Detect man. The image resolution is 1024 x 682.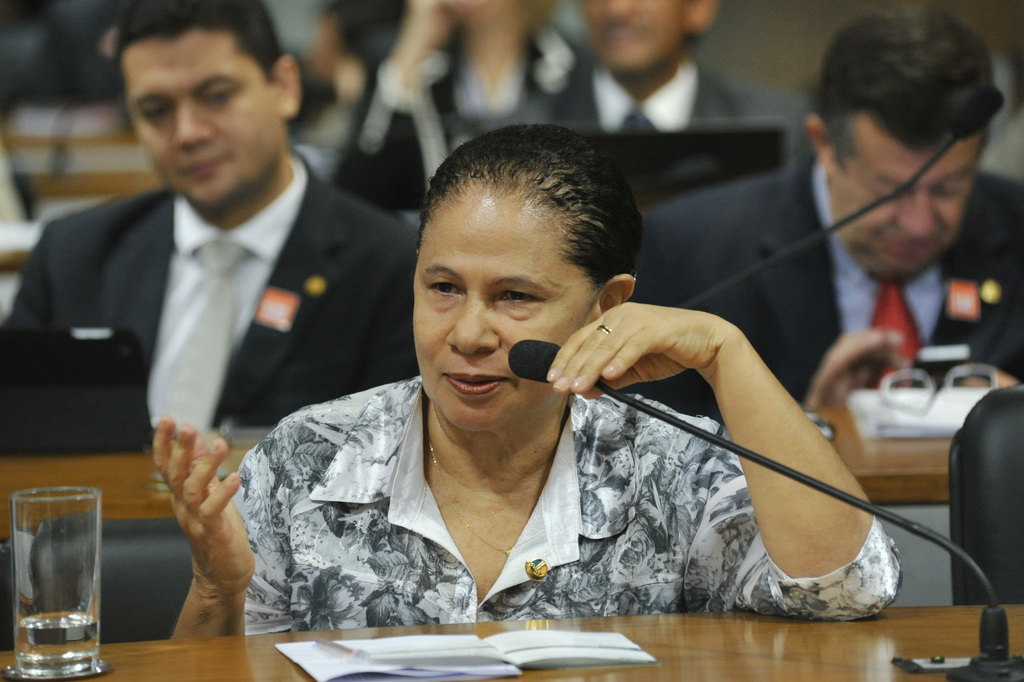
<region>530, 0, 818, 164</region>.
